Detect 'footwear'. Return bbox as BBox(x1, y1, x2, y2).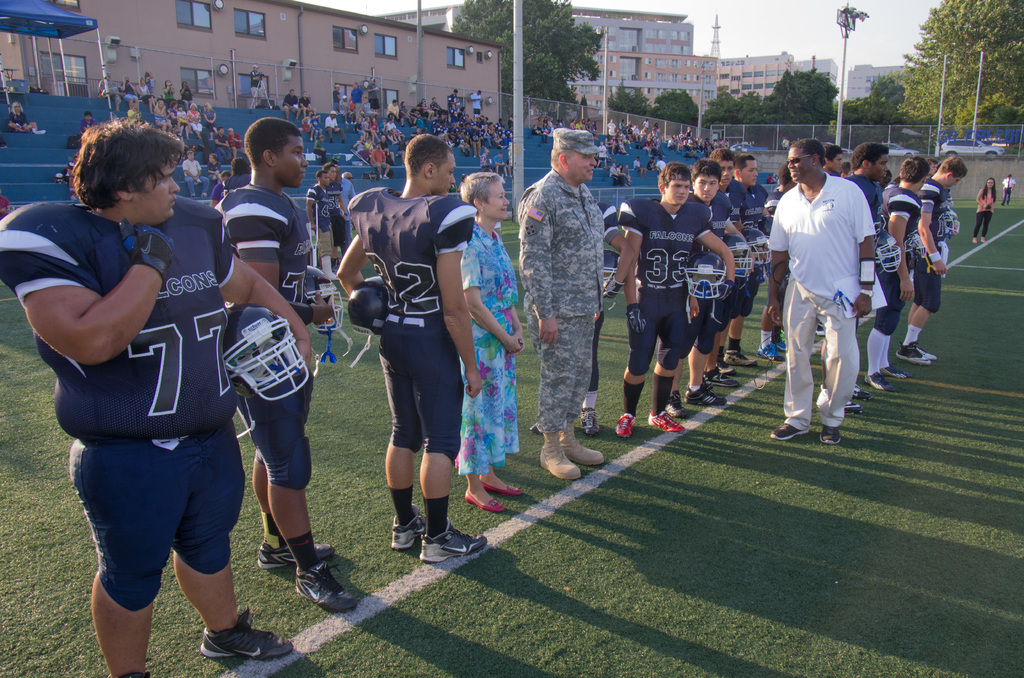
BBox(668, 391, 687, 419).
